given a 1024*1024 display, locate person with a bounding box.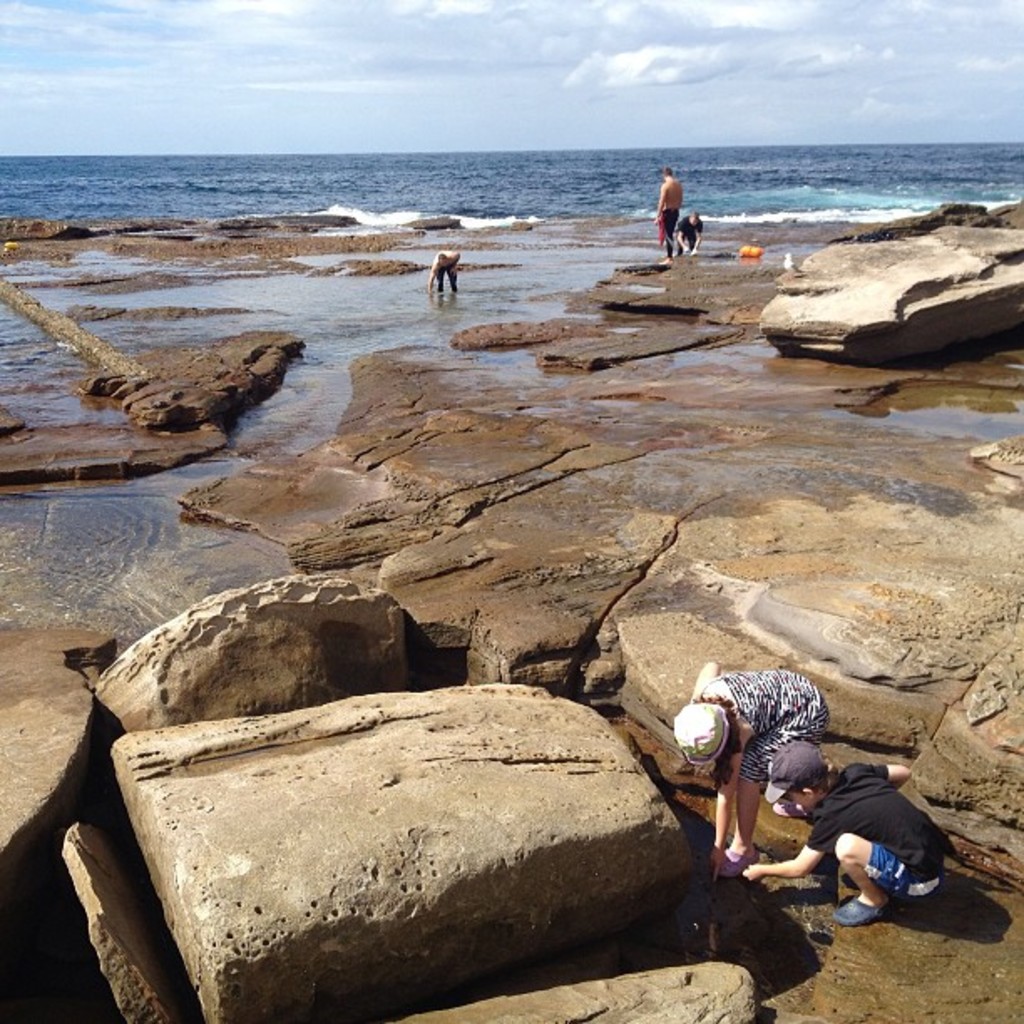
Located: <bbox>656, 164, 679, 263</bbox>.
